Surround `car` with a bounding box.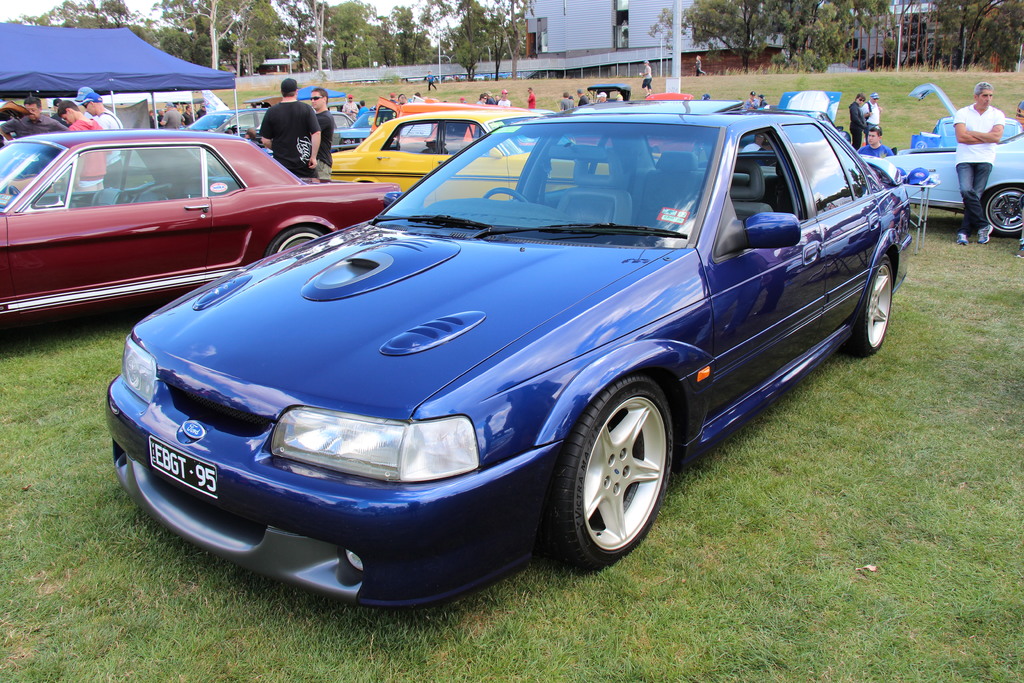
region(108, 96, 915, 616).
